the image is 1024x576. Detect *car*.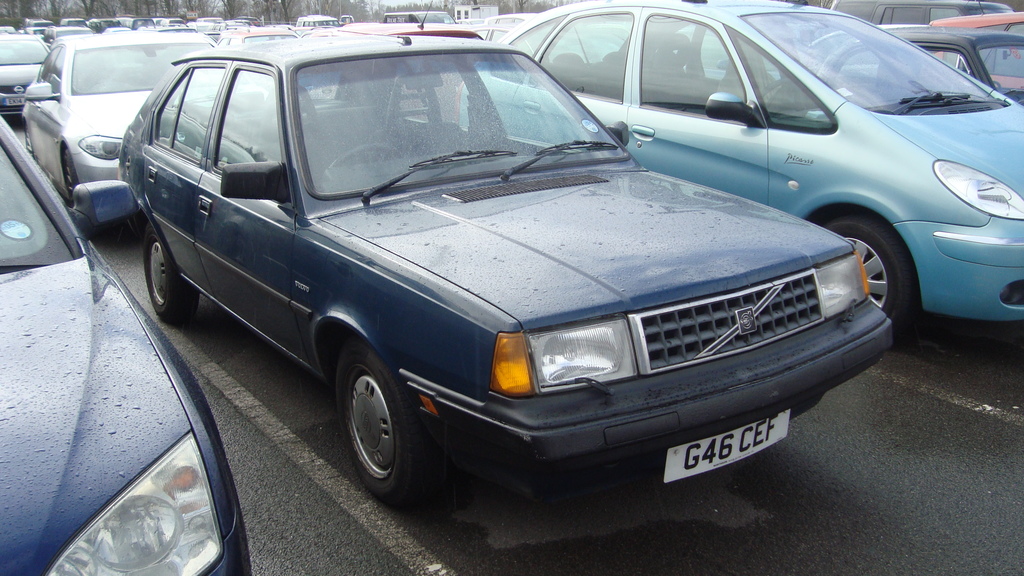
Detection: crop(60, 18, 97, 29).
